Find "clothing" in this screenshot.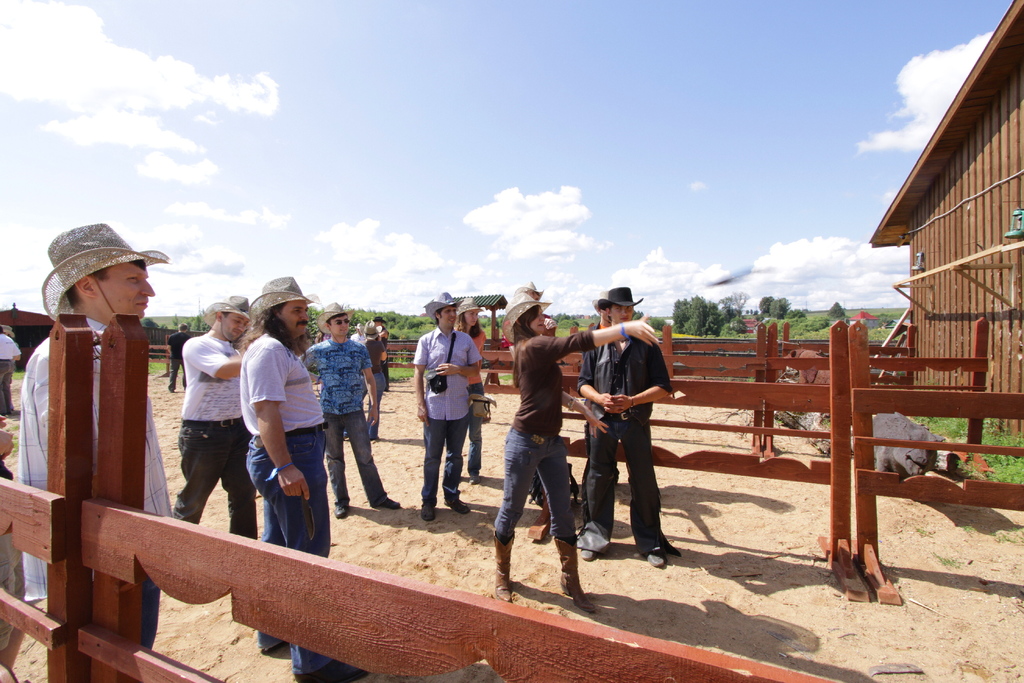
The bounding box for "clothing" is crop(414, 324, 483, 501).
